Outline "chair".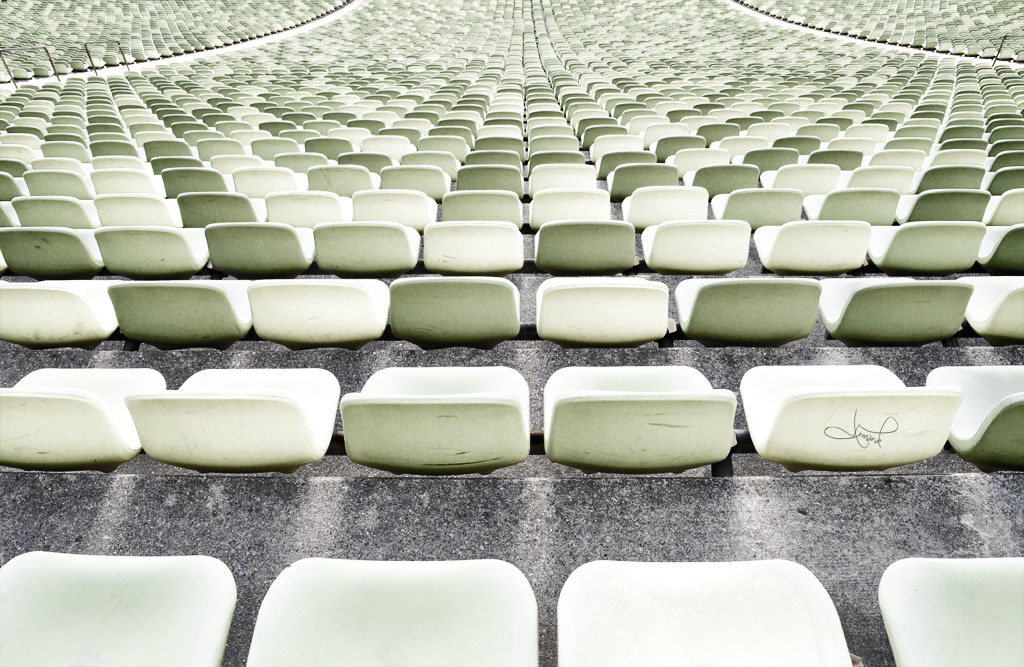
Outline: 244,276,389,345.
